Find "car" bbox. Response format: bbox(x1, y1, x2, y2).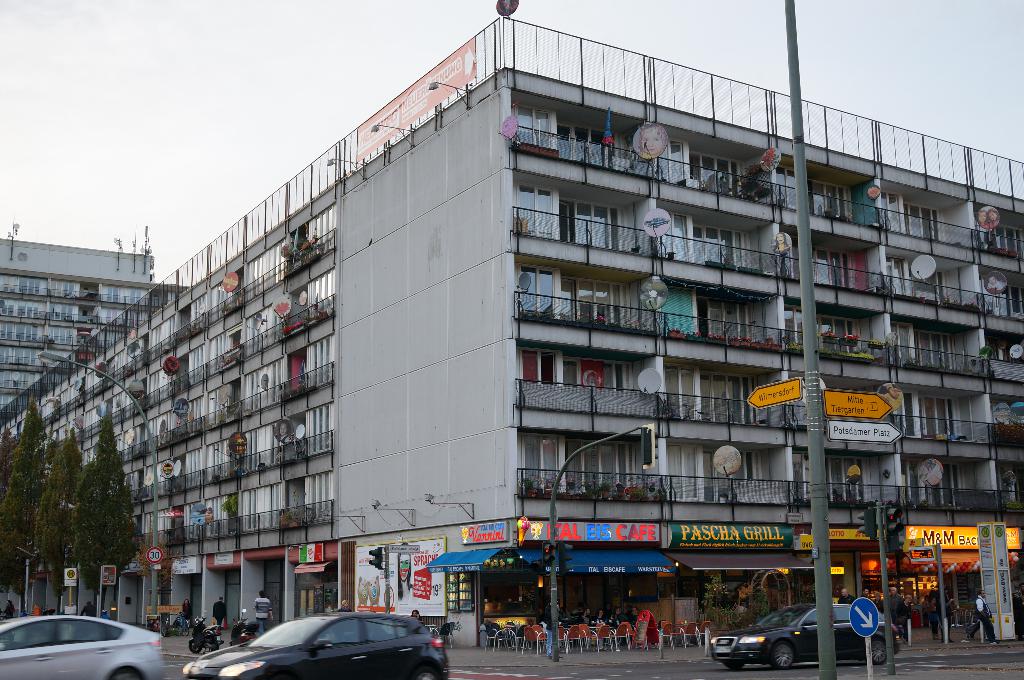
bbox(0, 614, 165, 679).
